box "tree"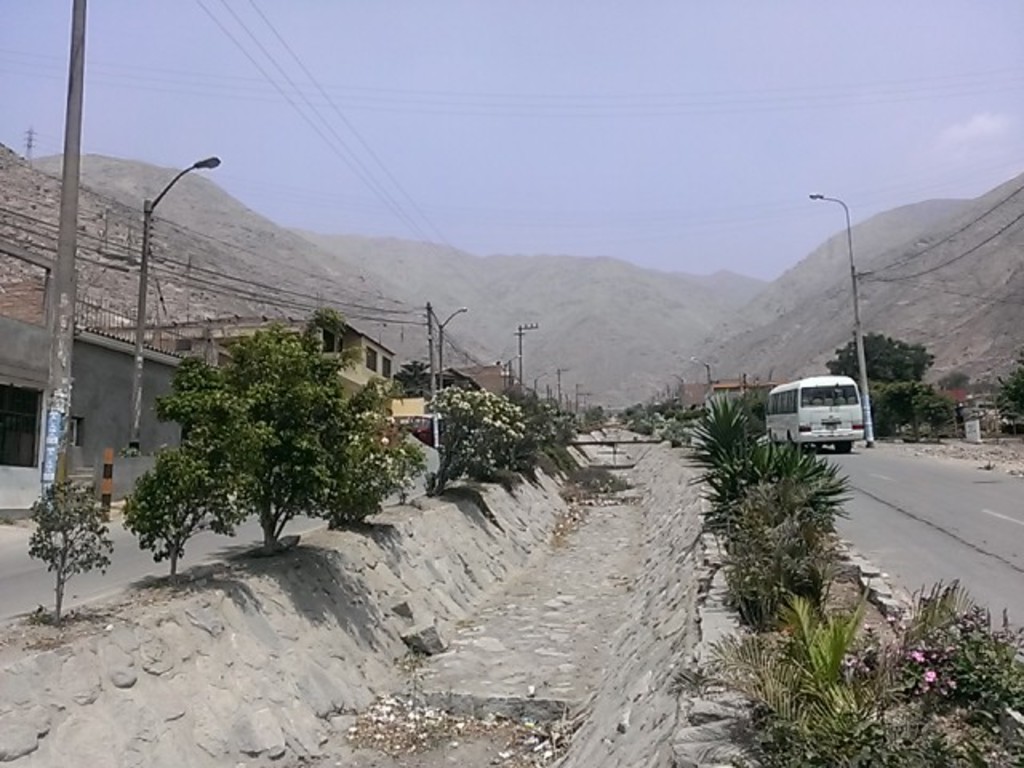
box(582, 395, 619, 427)
